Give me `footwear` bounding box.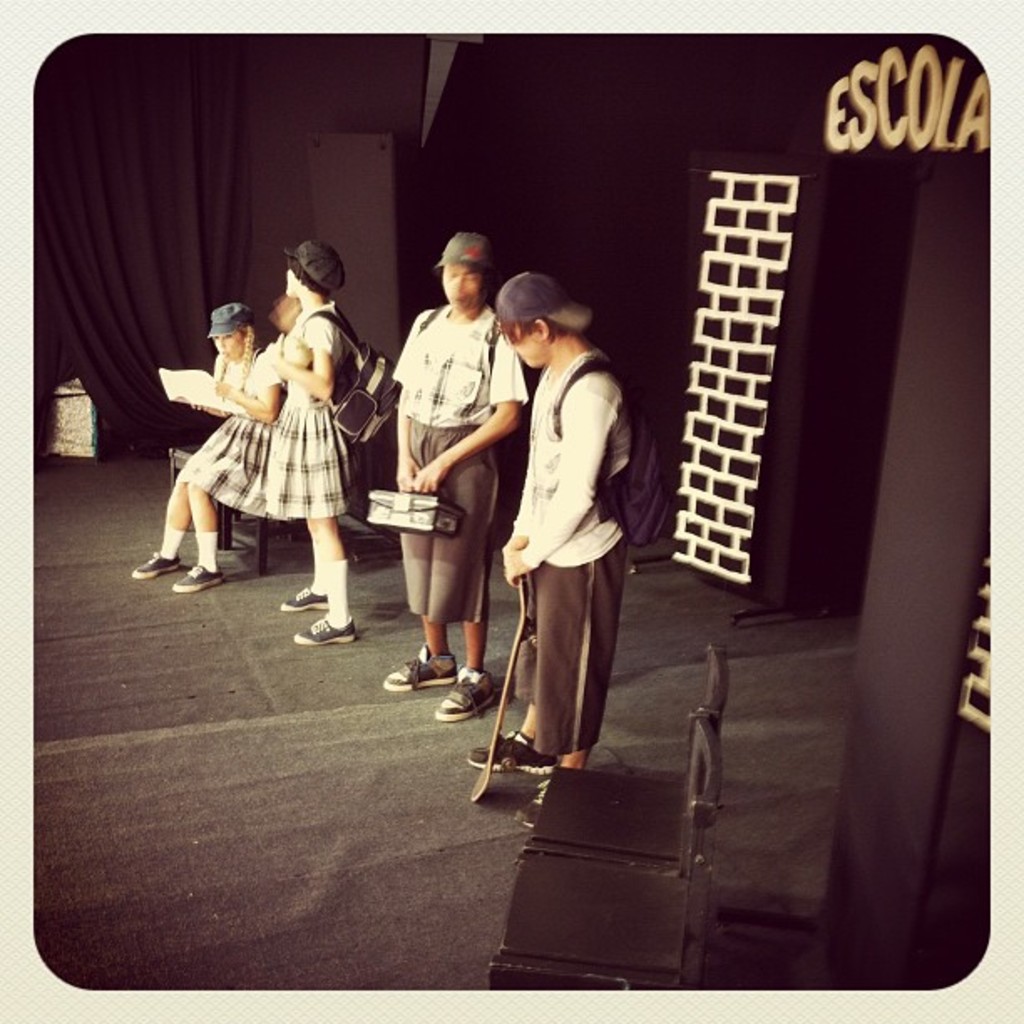
{"x1": 385, "y1": 641, "x2": 462, "y2": 688}.
